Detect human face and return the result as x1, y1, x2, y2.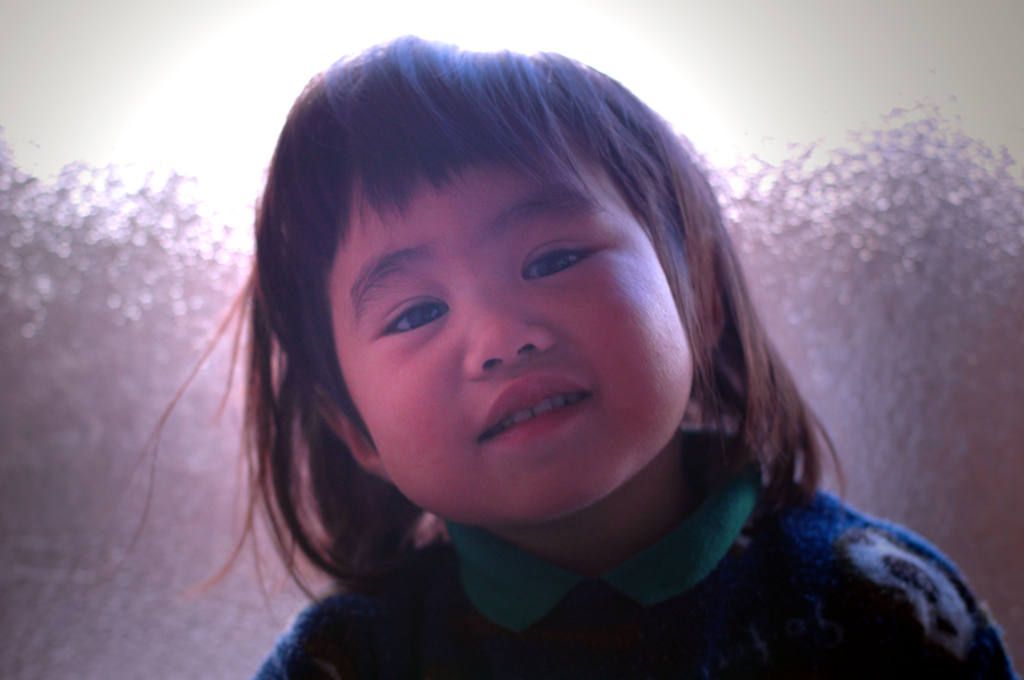
330, 165, 688, 511.
